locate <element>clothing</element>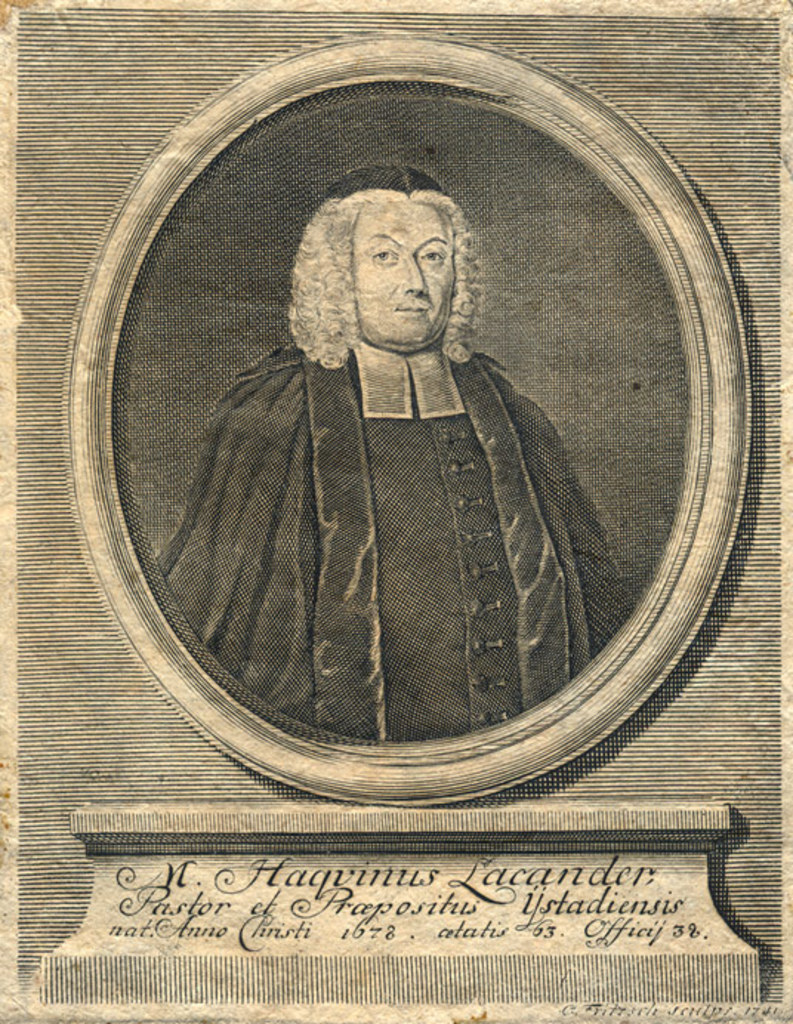
l=141, t=334, r=645, b=761
